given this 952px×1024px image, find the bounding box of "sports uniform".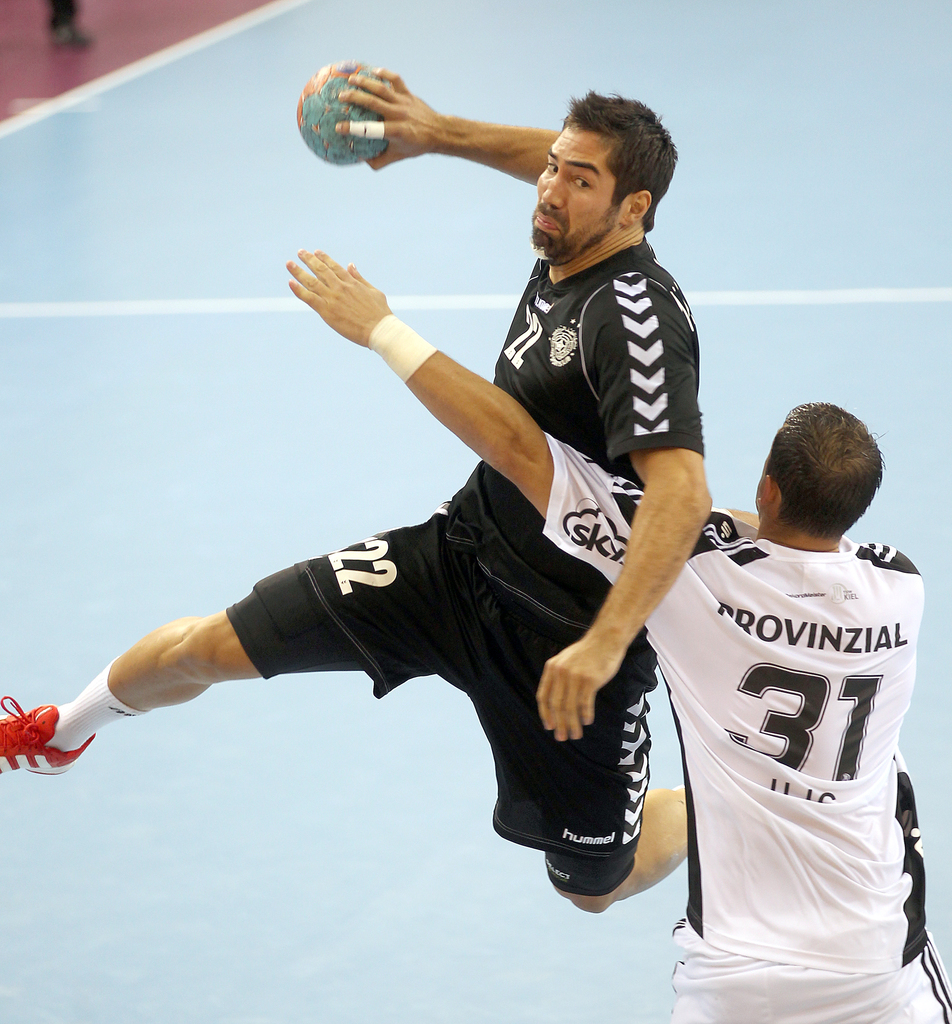
[x1=548, y1=445, x2=951, y2=1023].
